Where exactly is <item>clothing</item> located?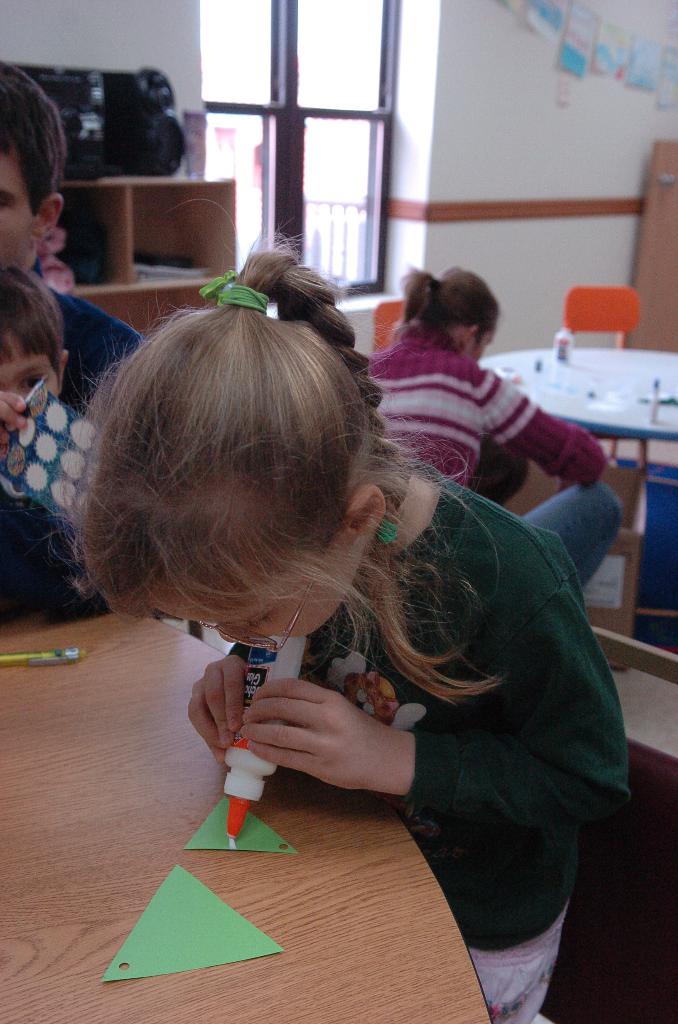
Its bounding box is rect(271, 454, 621, 1023).
